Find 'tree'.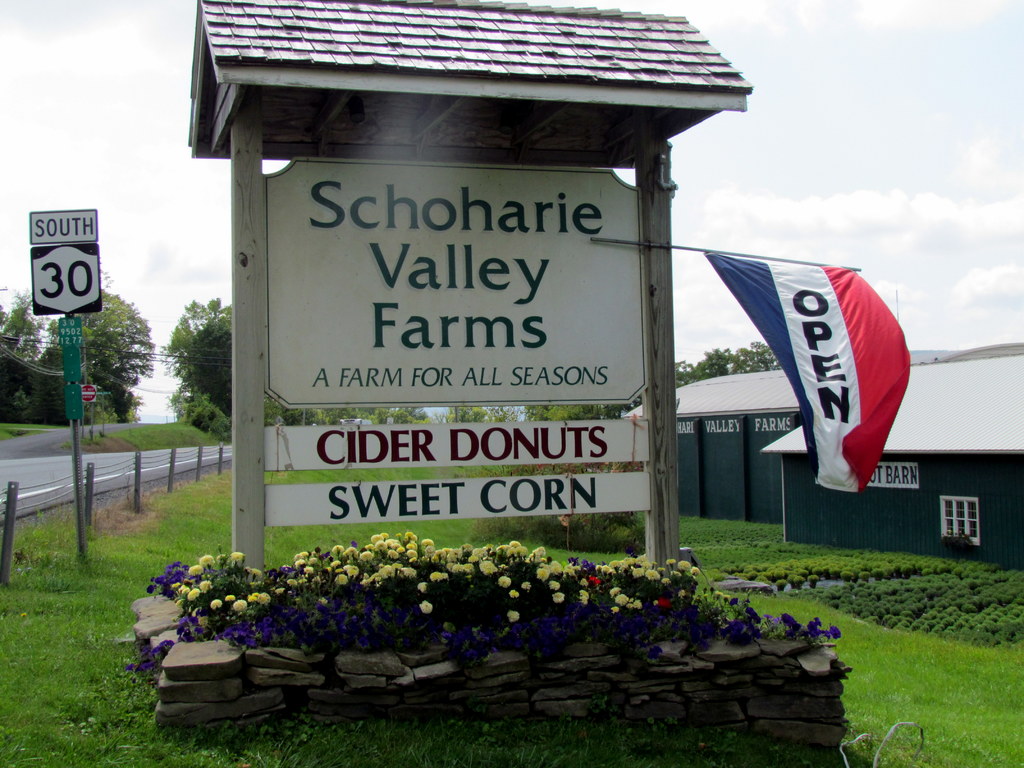
[left=155, top=299, right=328, bottom=444].
